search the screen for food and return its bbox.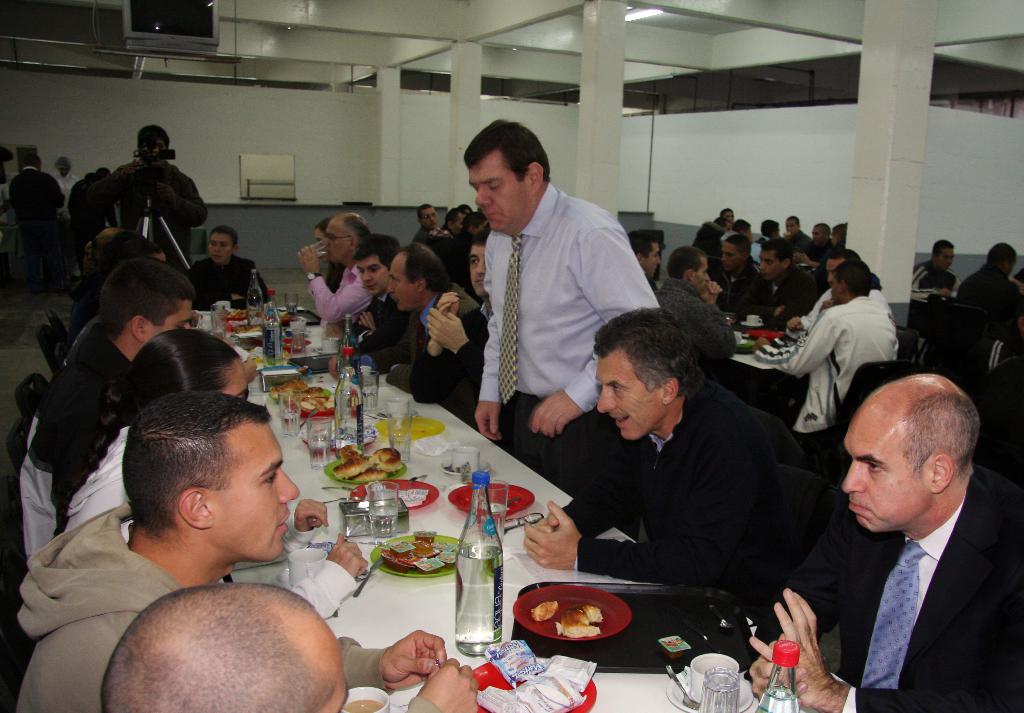
Found: 527 597 635 659.
